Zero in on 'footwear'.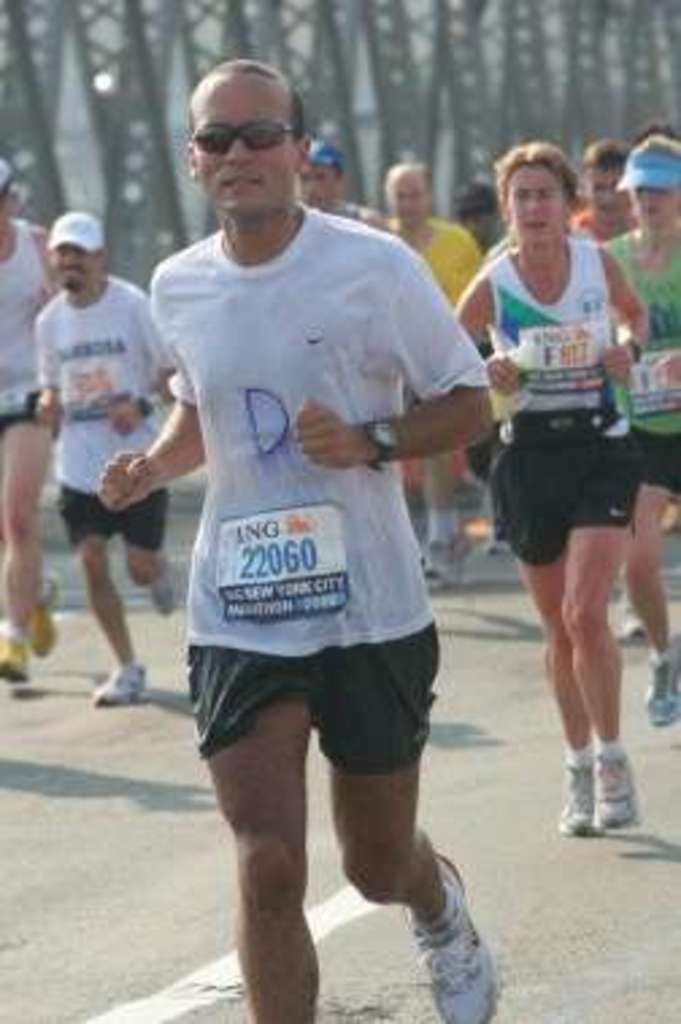
Zeroed in: 86 662 154 711.
